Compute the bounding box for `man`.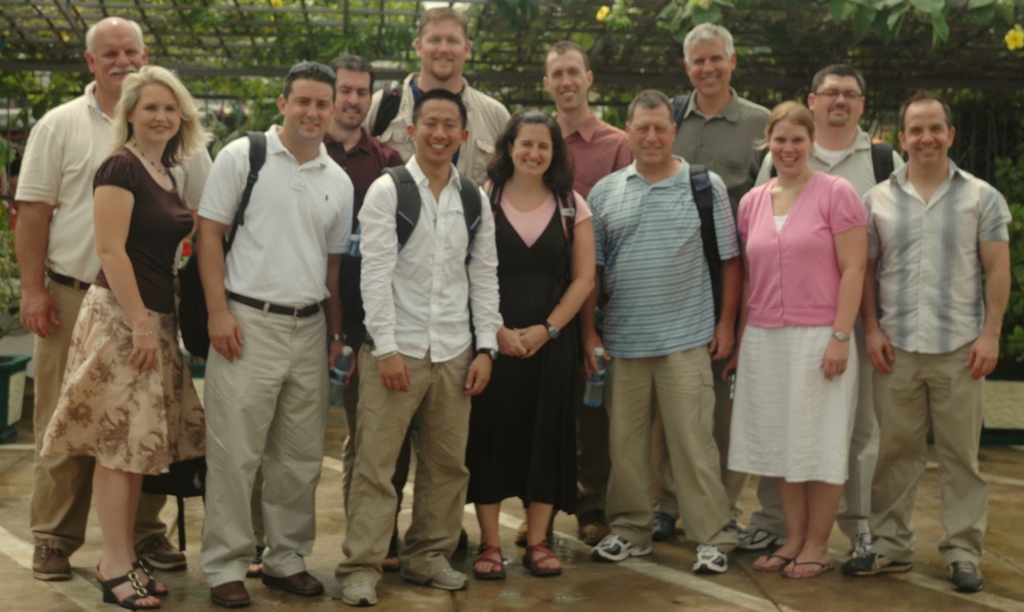
[left=326, top=53, right=409, bottom=565].
